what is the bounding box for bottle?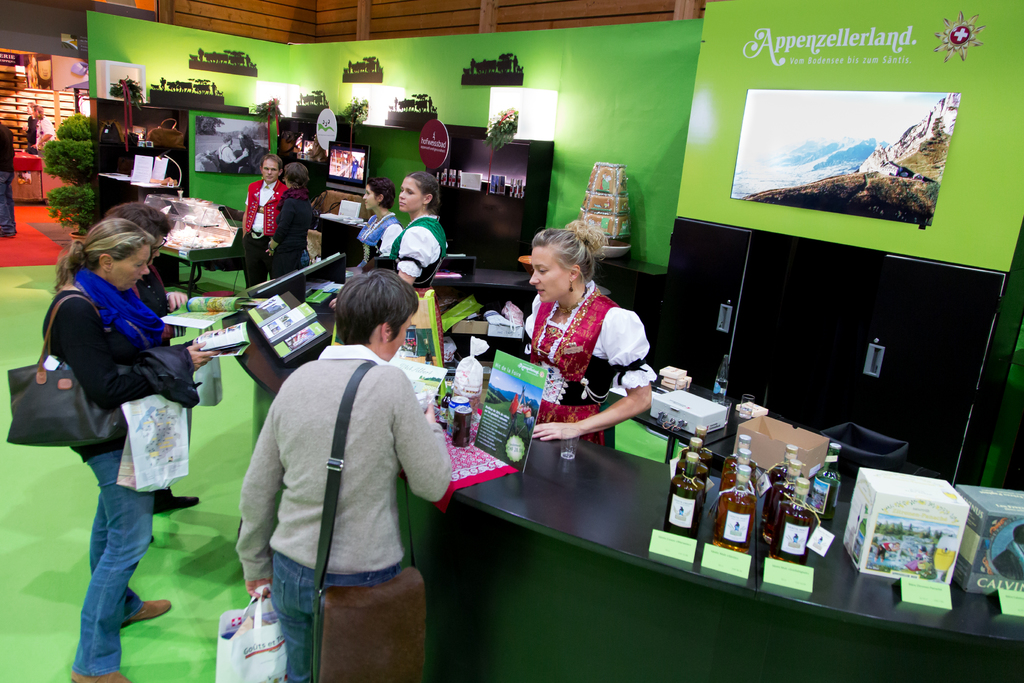
bbox=(720, 436, 760, 480).
